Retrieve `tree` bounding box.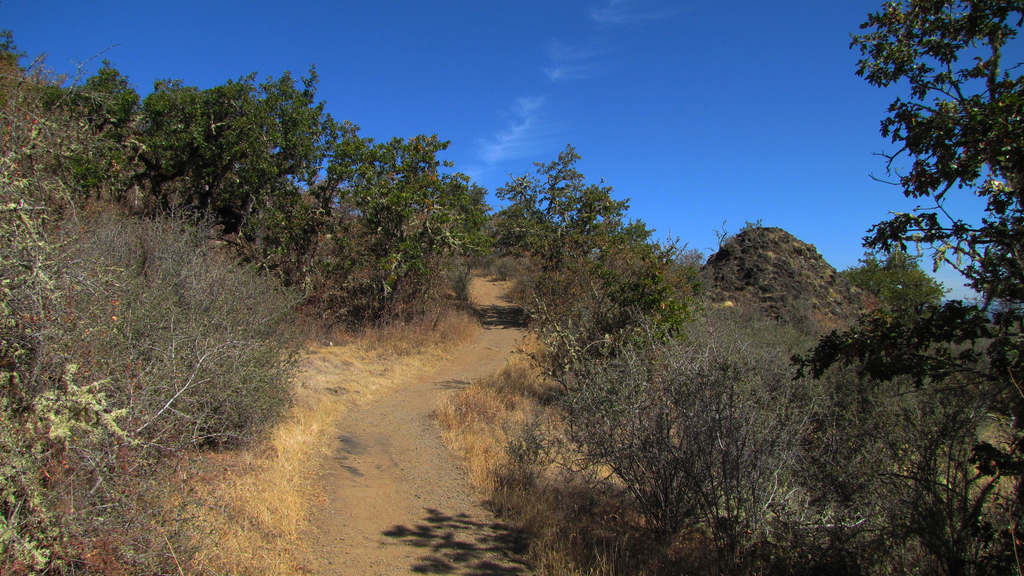
Bounding box: x1=0, y1=24, x2=63, y2=265.
